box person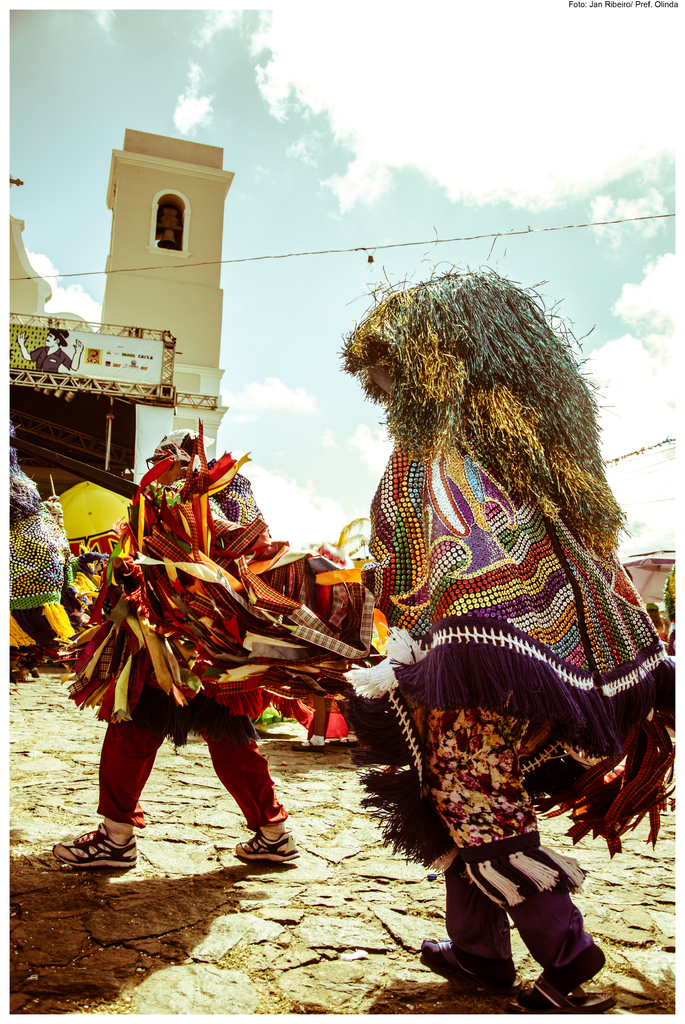
38,431,301,867
